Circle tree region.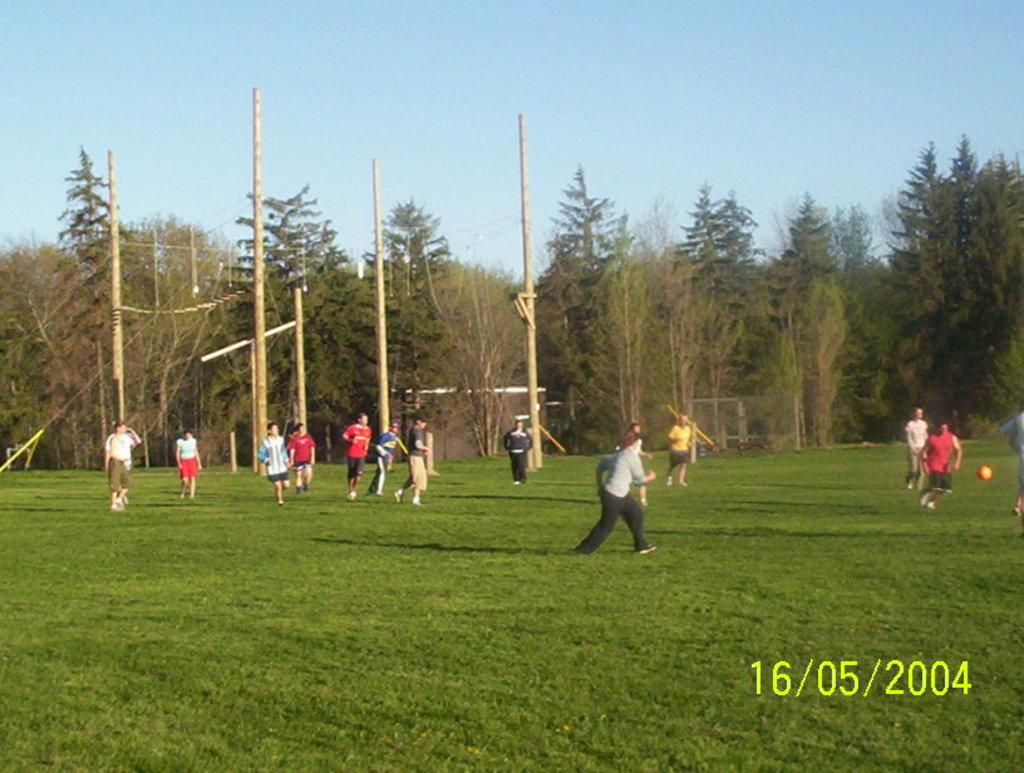
Region: 881:127:1023:433.
